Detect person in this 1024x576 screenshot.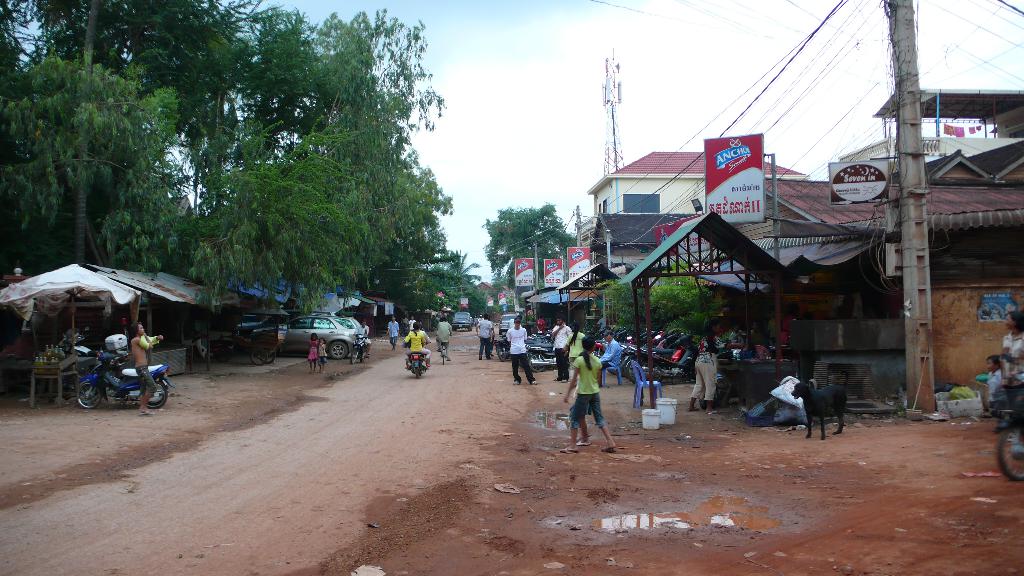
Detection: l=525, t=305, r=534, b=324.
